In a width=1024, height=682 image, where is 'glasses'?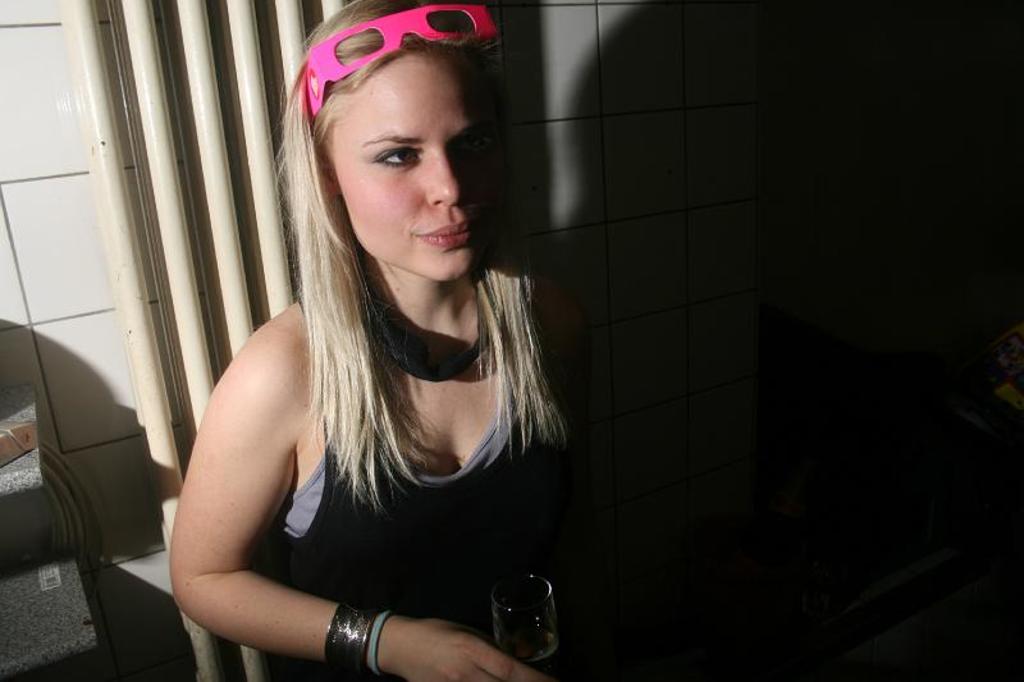
bbox(302, 0, 504, 122).
